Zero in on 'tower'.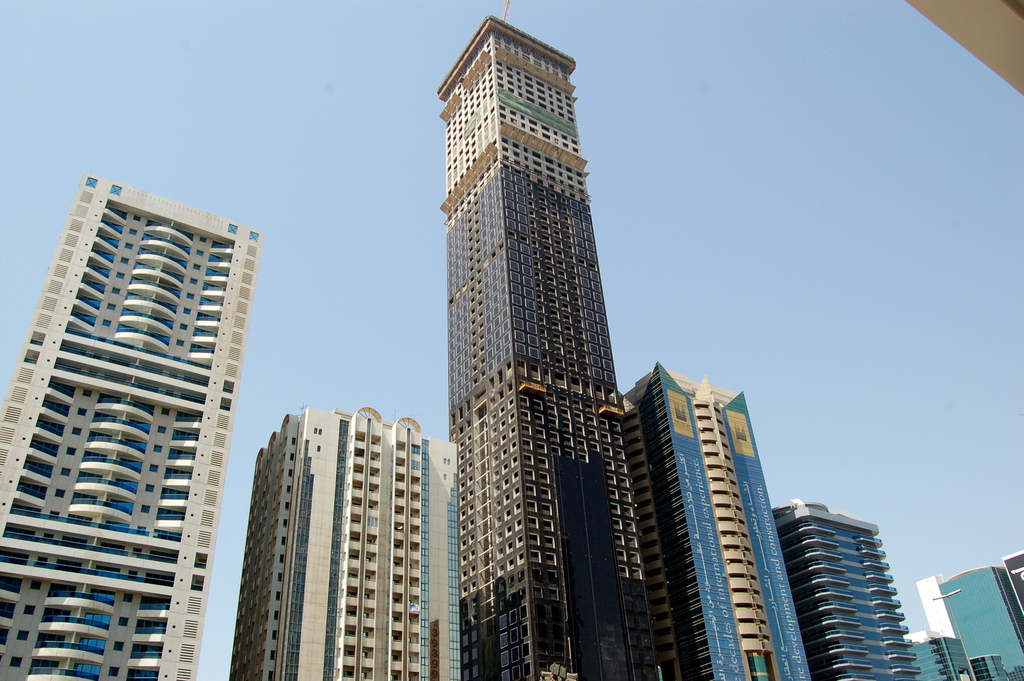
Zeroed in: left=0, top=174, right=268, bottom=680.
